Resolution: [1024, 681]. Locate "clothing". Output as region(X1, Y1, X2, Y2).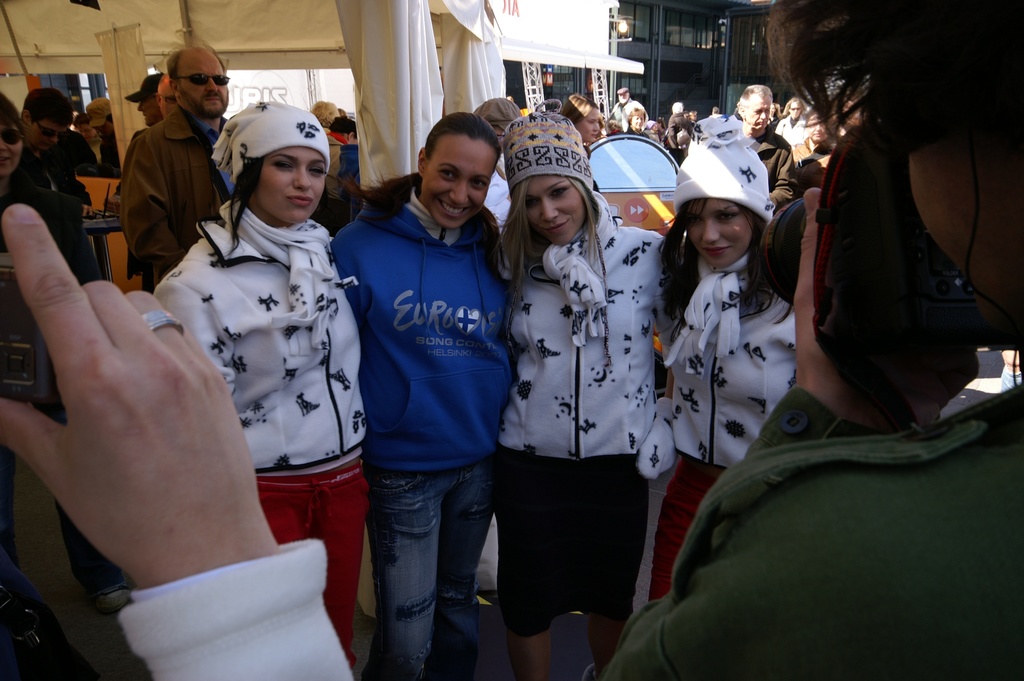
region(337, 178, 514, 680).
